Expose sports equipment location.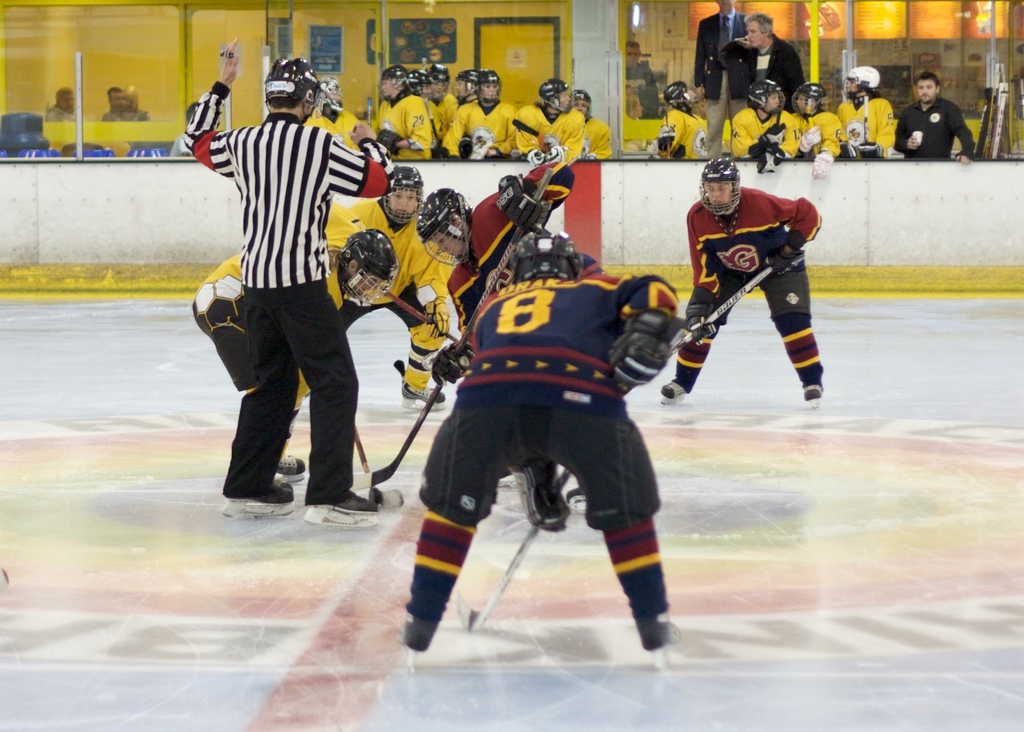
Exposed at 654, 125, 679, 150.
